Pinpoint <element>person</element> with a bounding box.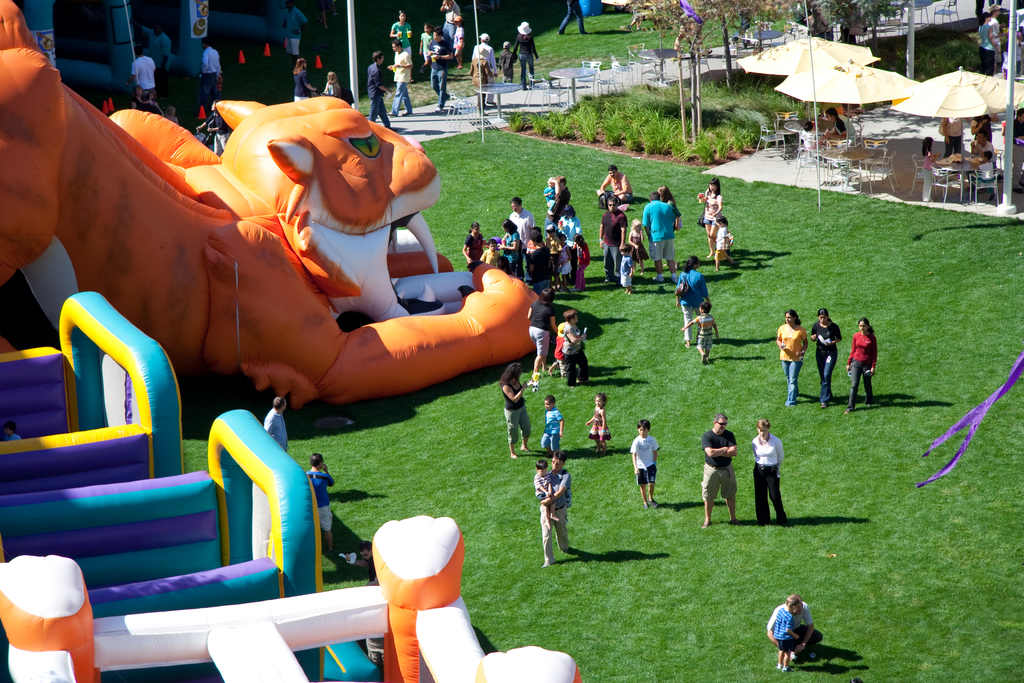
region(698, 172, 724, 259).
